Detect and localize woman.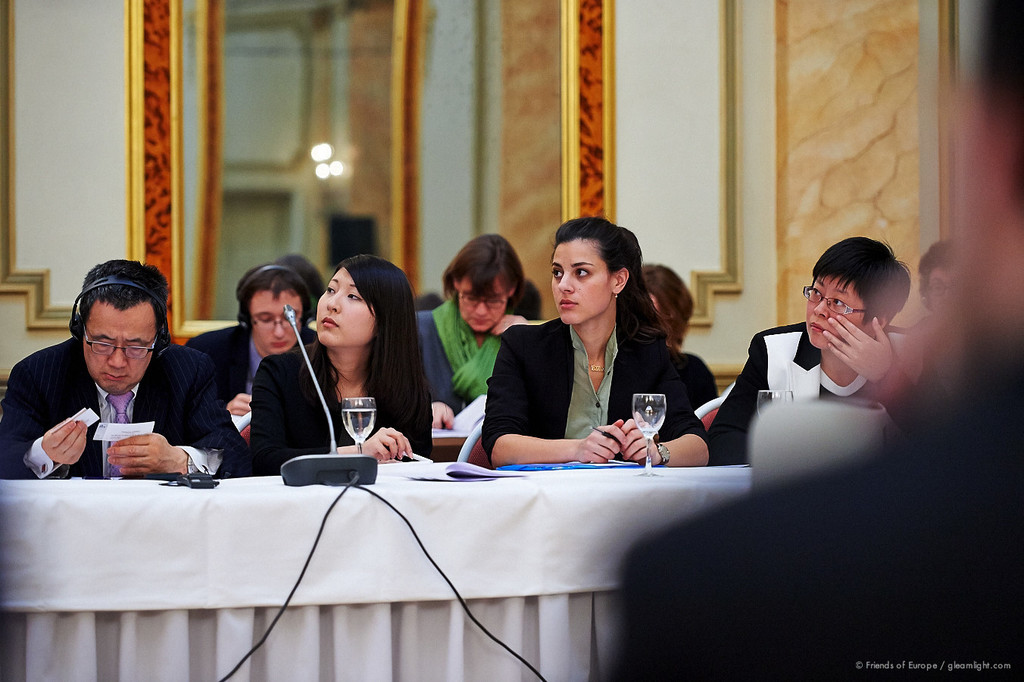
Localized at box=[420, 230, 542, 431].
